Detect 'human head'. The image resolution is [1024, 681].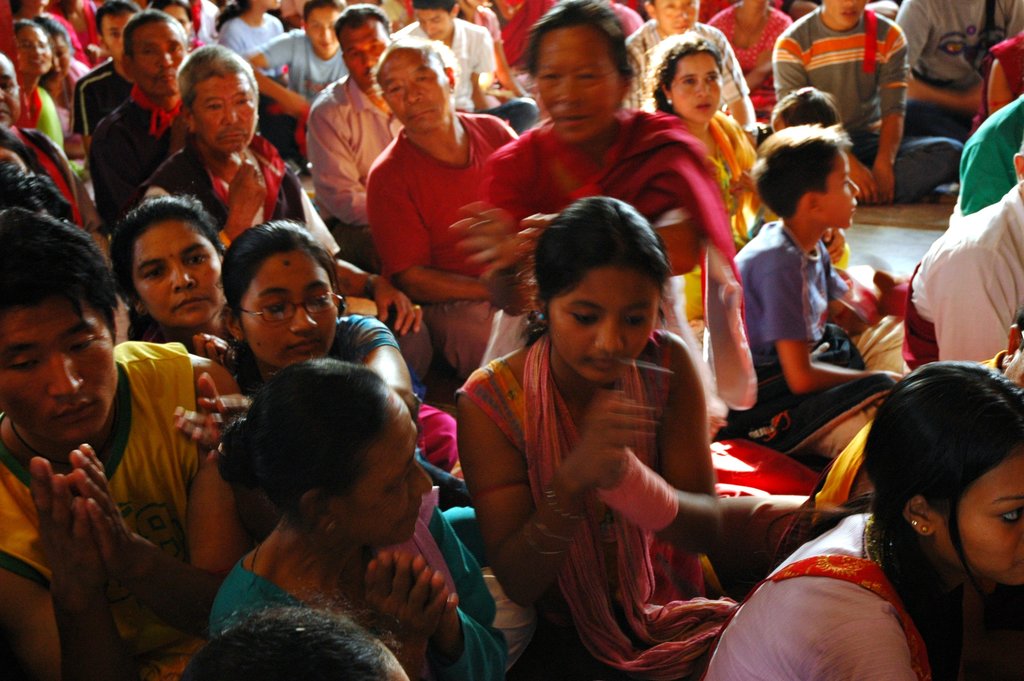
(863,359,1023,587).
